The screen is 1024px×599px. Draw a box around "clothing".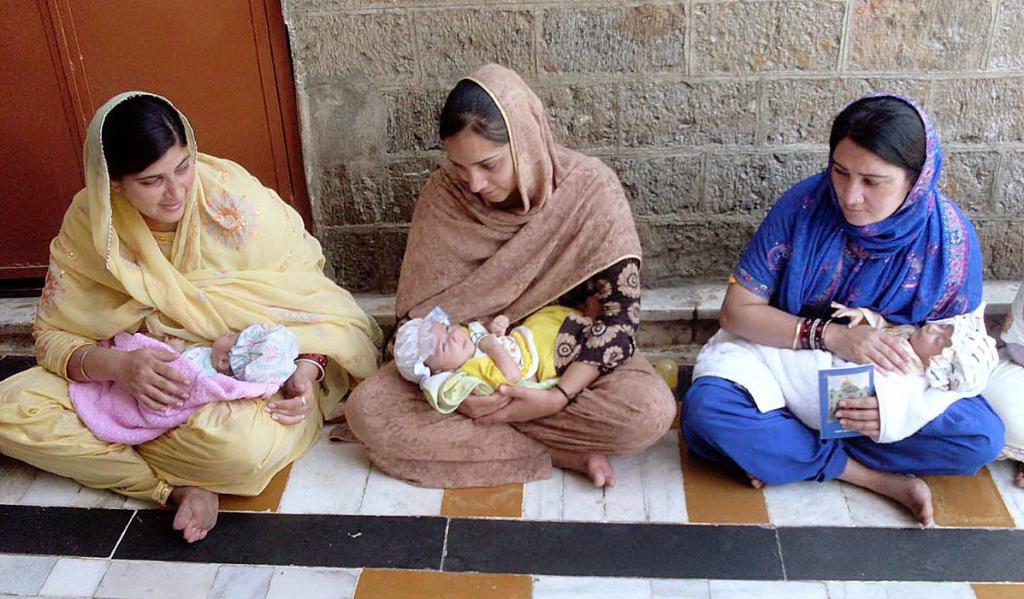
<bbox>0, 79, 403, 505</bbox>.
